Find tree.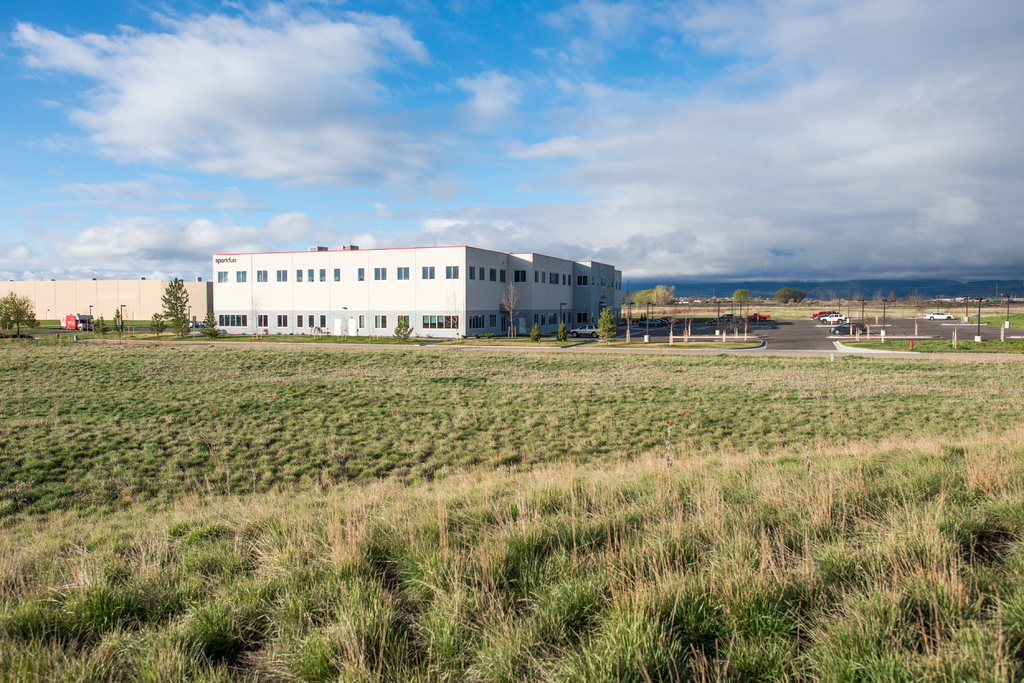
left=732, top=290, right=749, bottom=305.
